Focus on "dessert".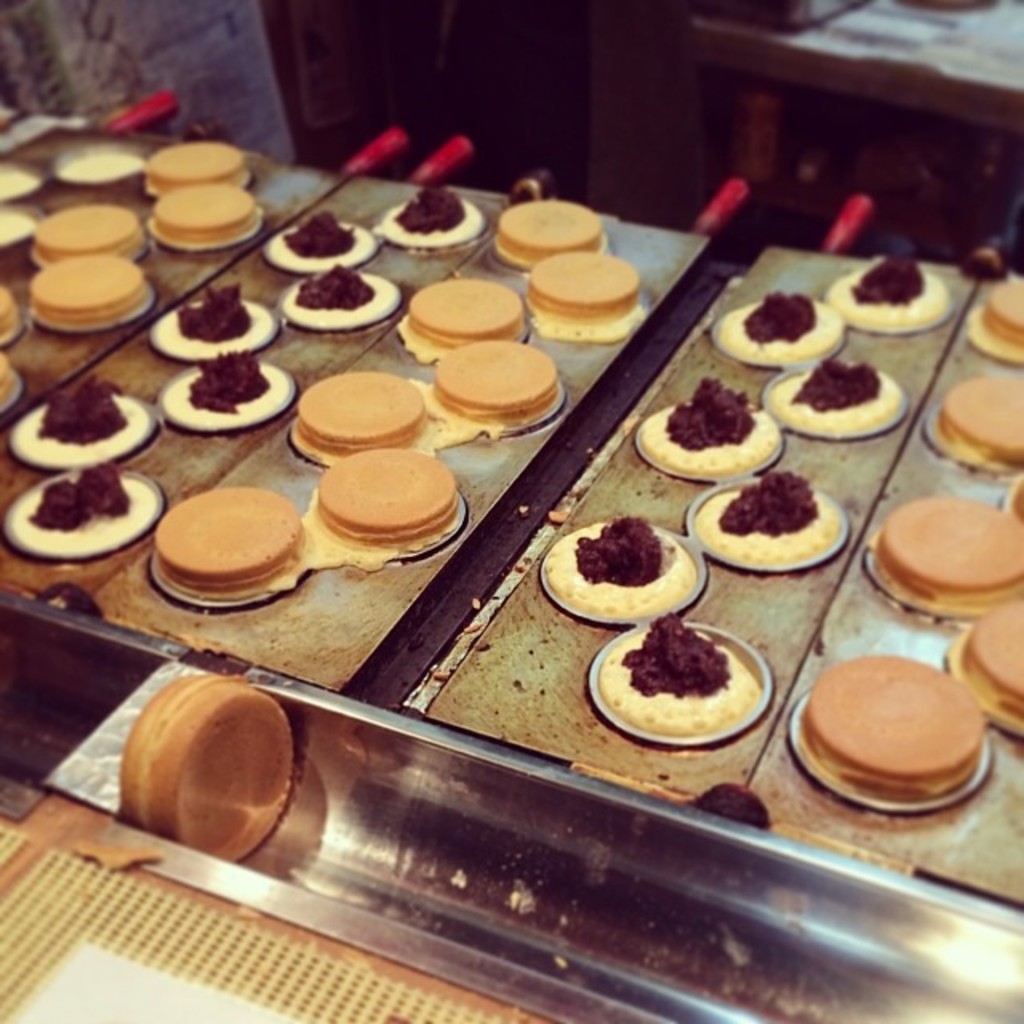
Focused at 962,597,1022,730.
